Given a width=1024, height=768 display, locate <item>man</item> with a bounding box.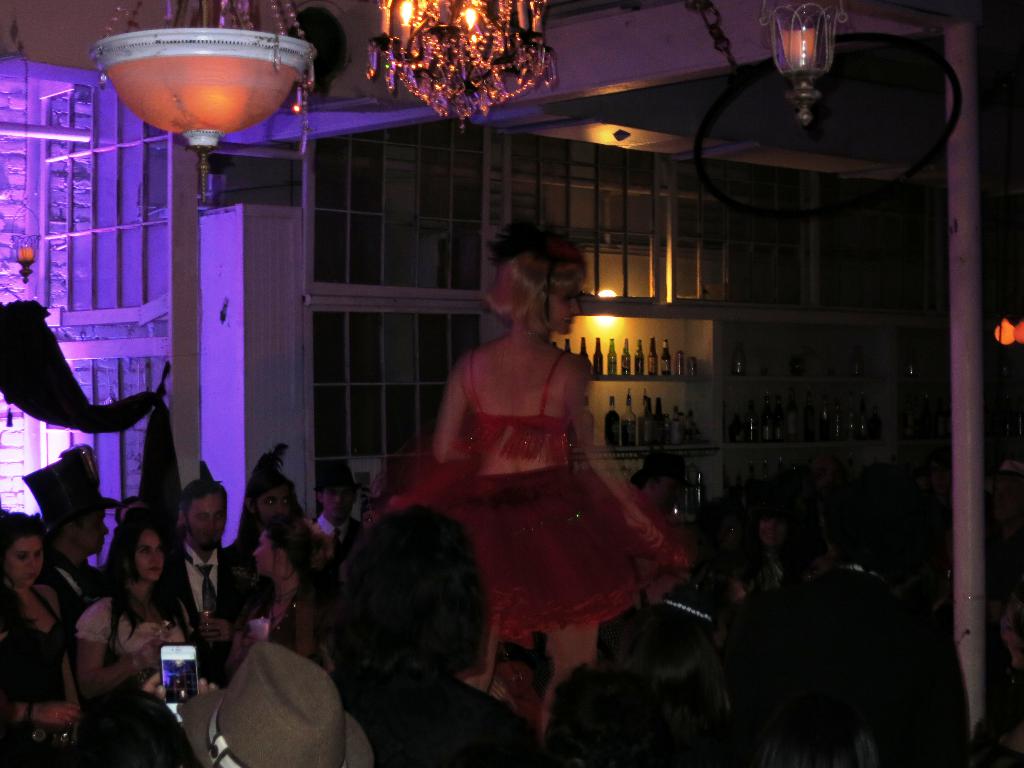
Located: box=[161, 480, 264, 668].
